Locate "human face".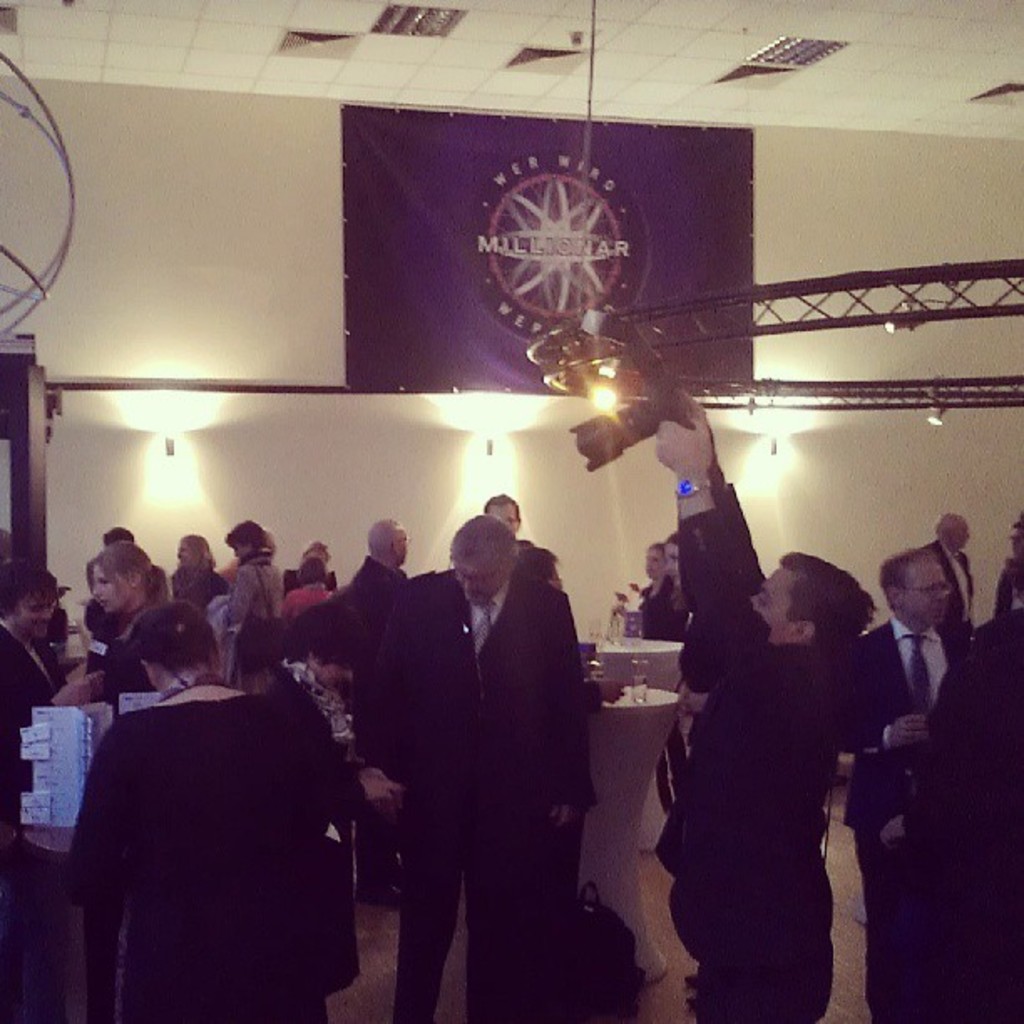
Bounding box: BBox(97, 569, 136, 612).
